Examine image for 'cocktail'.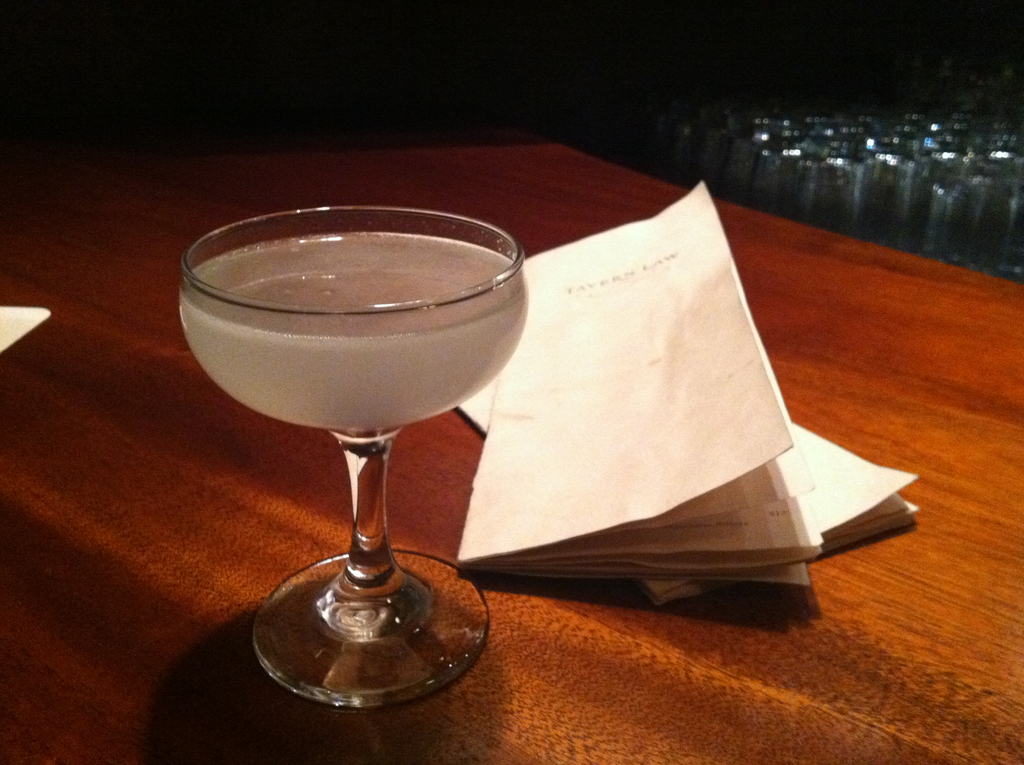
Examination result: crop(182, 195, 535, 713).
